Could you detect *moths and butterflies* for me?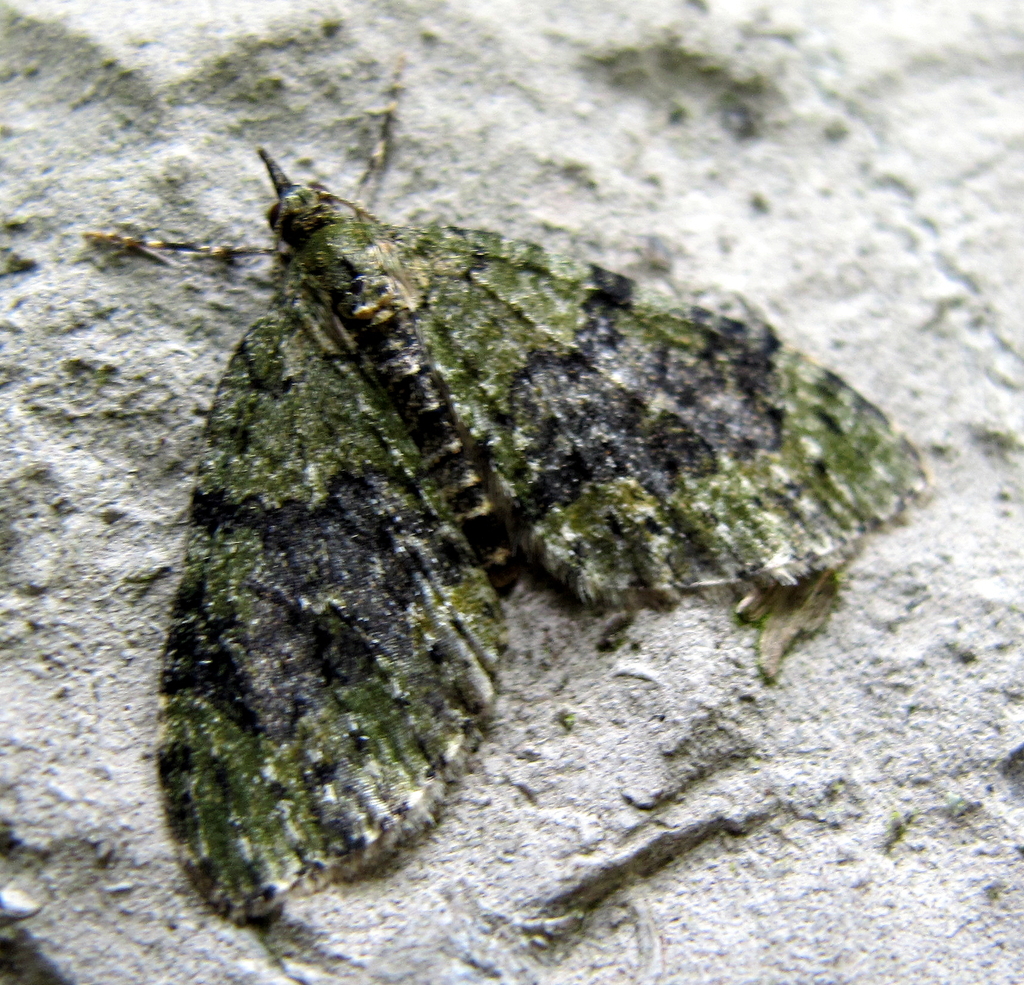
Detection result: rect(79, 44, 941, 917).
